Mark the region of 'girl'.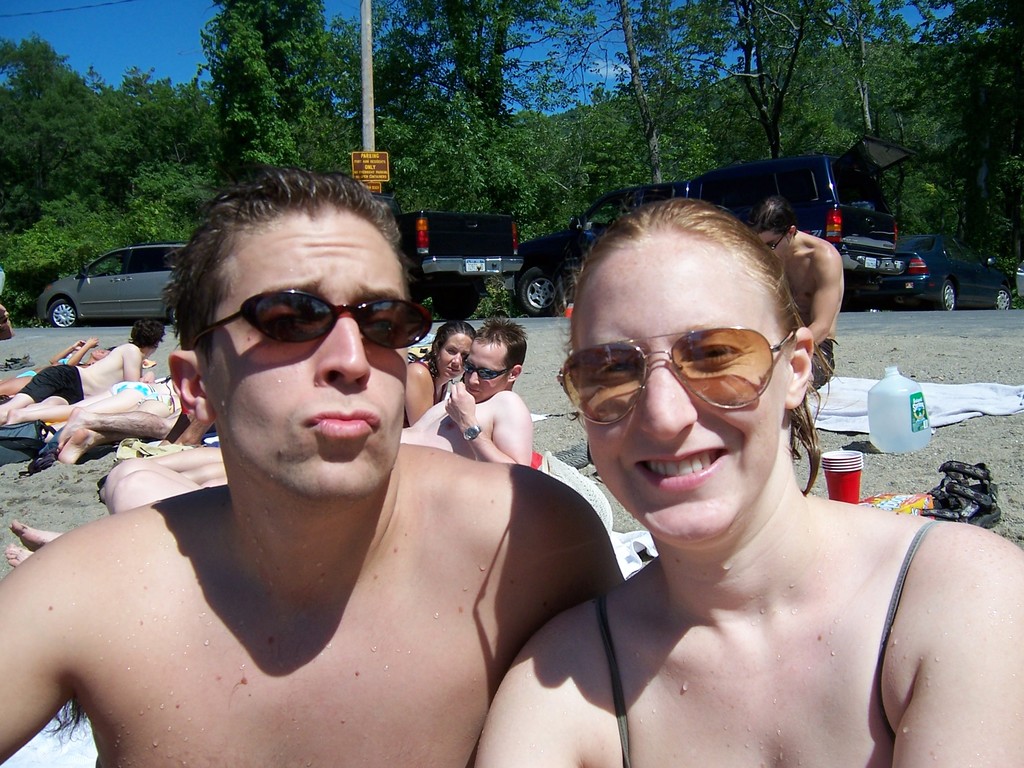
Region: <region>401, 323, 480, 428</region>.
